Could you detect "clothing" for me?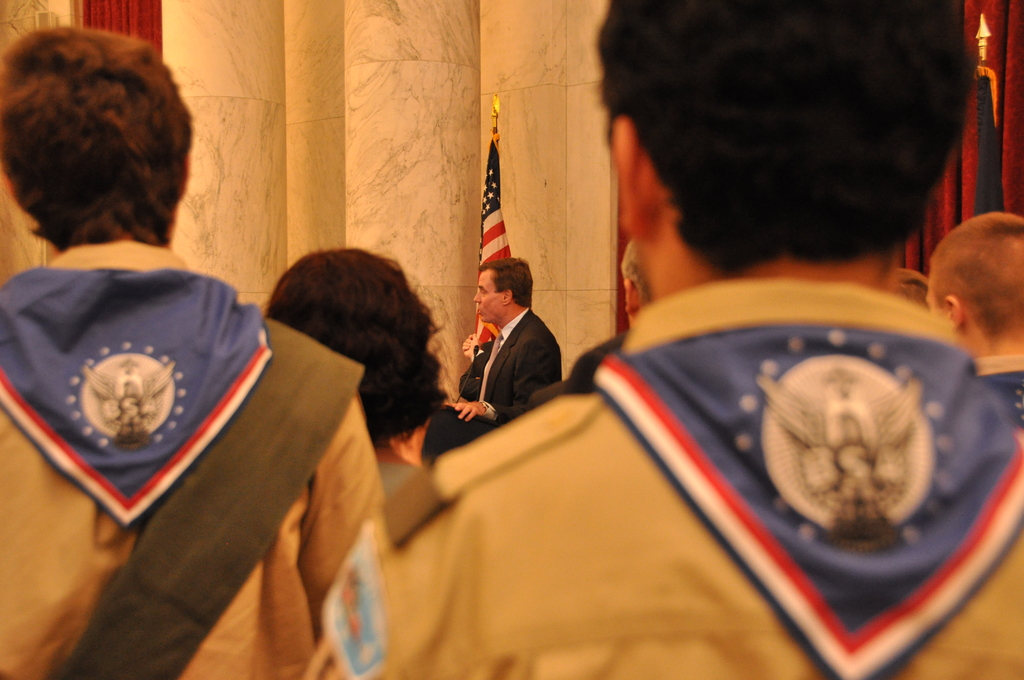
Detection result: left=420, top=291, right=563, bottom=442.
